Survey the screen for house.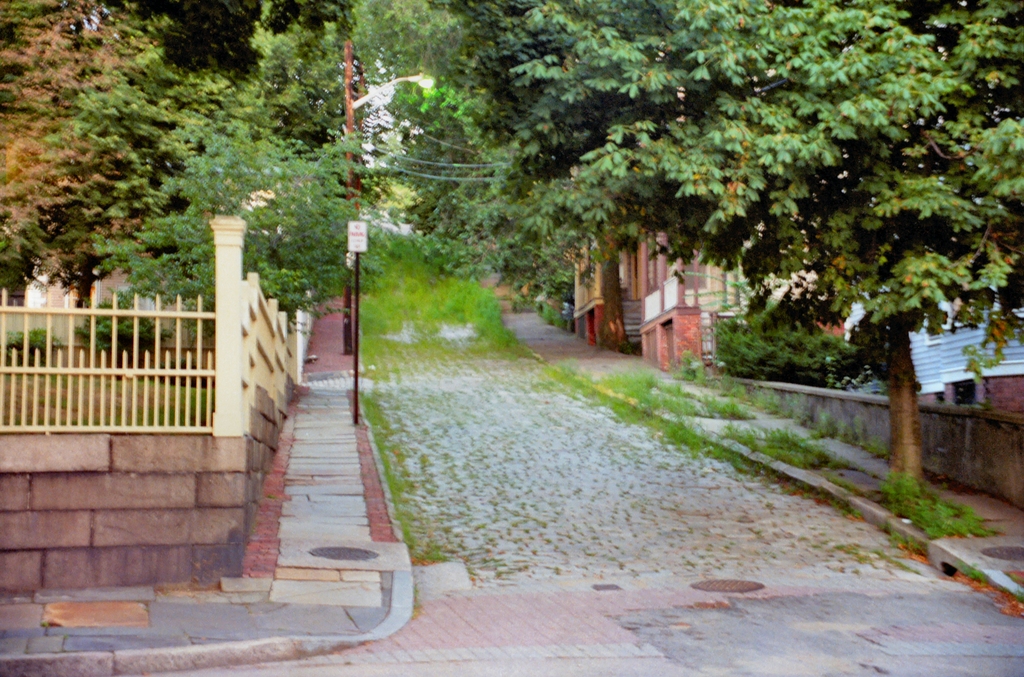
Survey found: x1=566, y1=180, x2=776, y2=378.
